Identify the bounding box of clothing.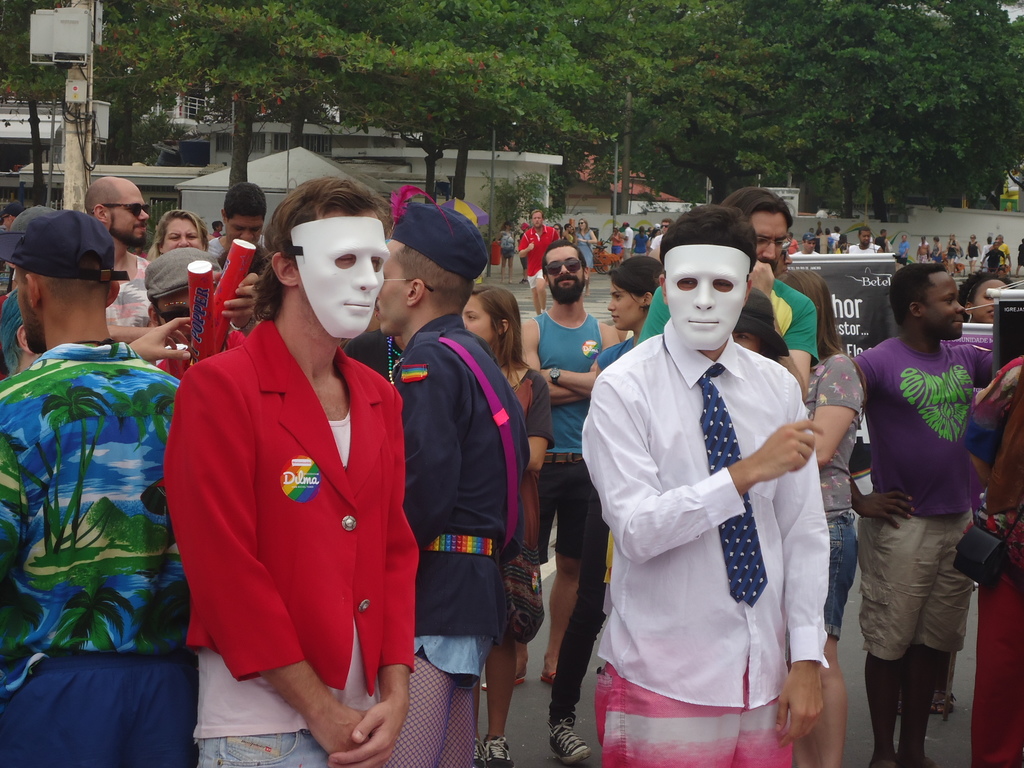
bbox(1016, 241, 1023, 267).
